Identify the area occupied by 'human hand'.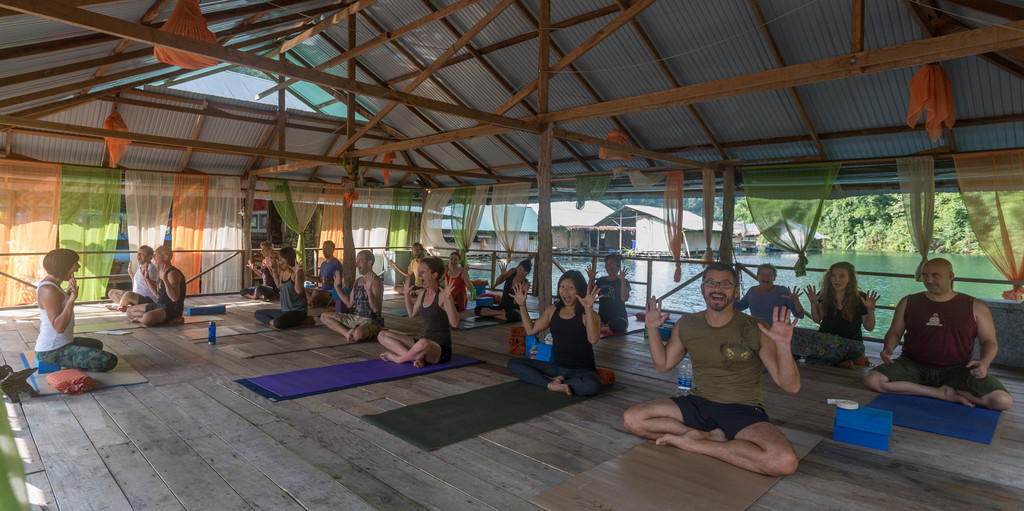
Area: locate(780, 283, 805, 306).
